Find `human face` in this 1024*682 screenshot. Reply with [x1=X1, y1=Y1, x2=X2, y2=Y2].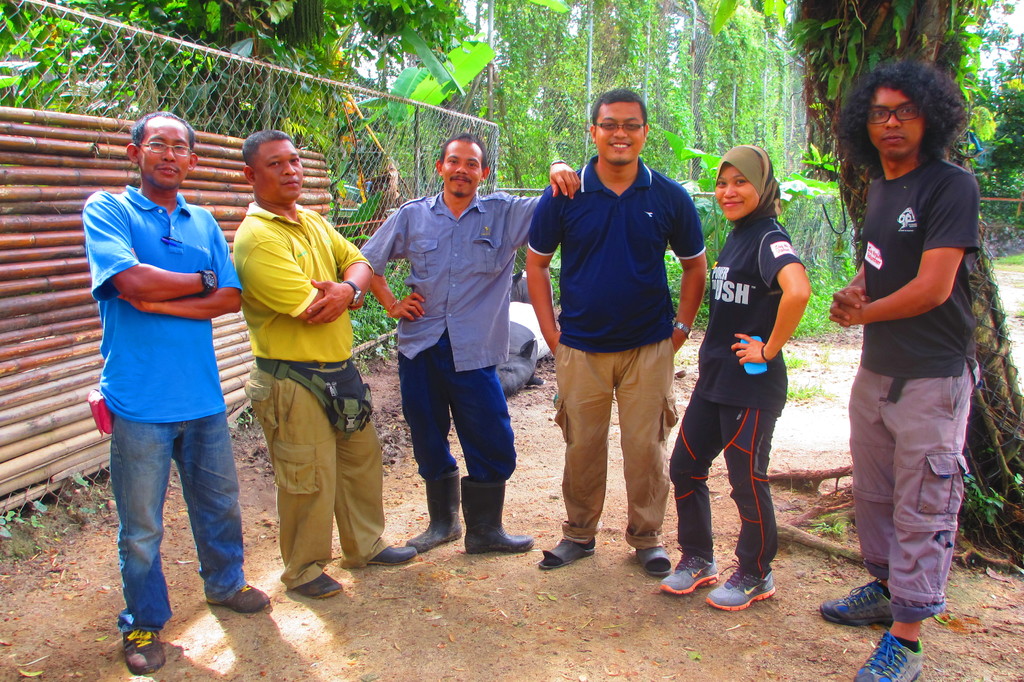
[x1=596, y1=104, x2=641, y2=161].
